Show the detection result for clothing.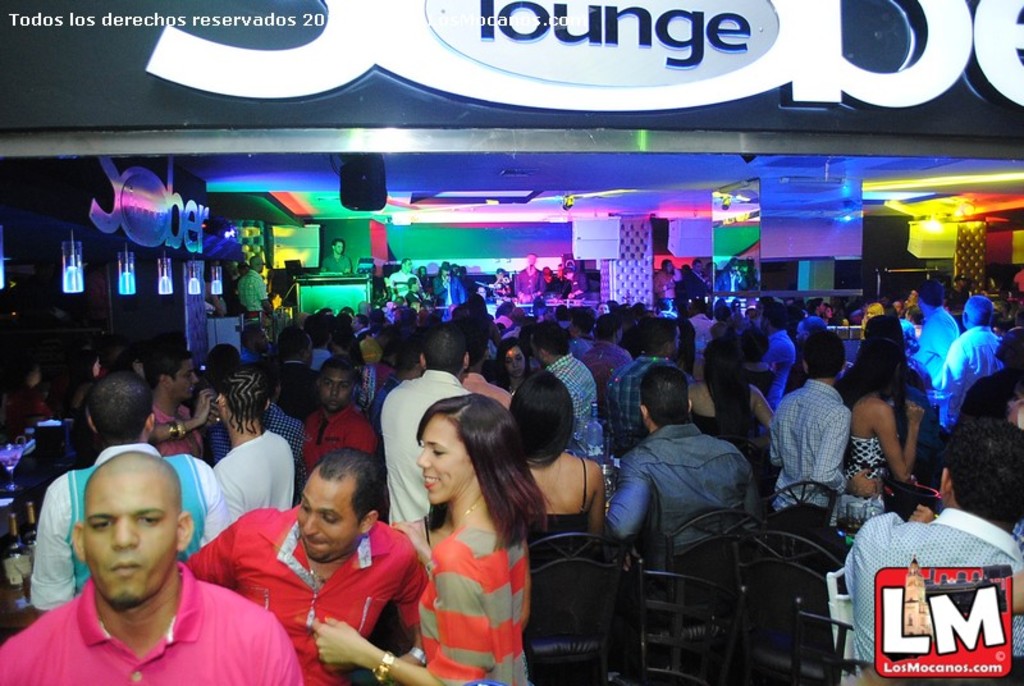
(x1=611, y1=419, x2=755, y2=549).
